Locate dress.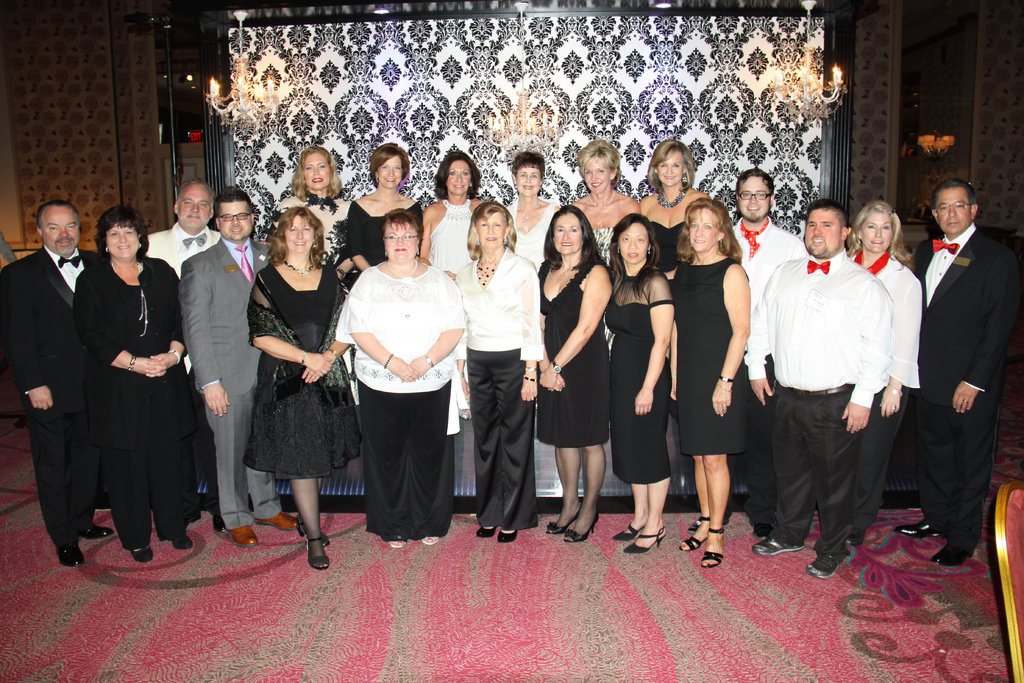
Bounding box: bbox(332, 277, 465, 541).
